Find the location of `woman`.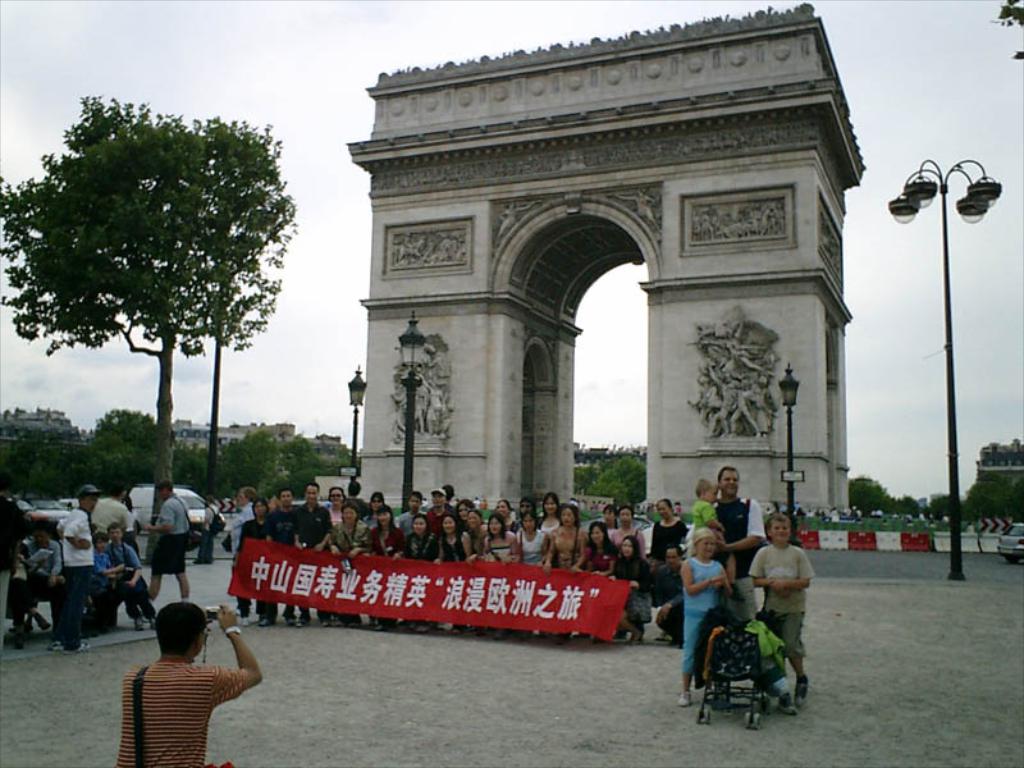
Location: [left=516, top=513, right=552, bottom=572].
